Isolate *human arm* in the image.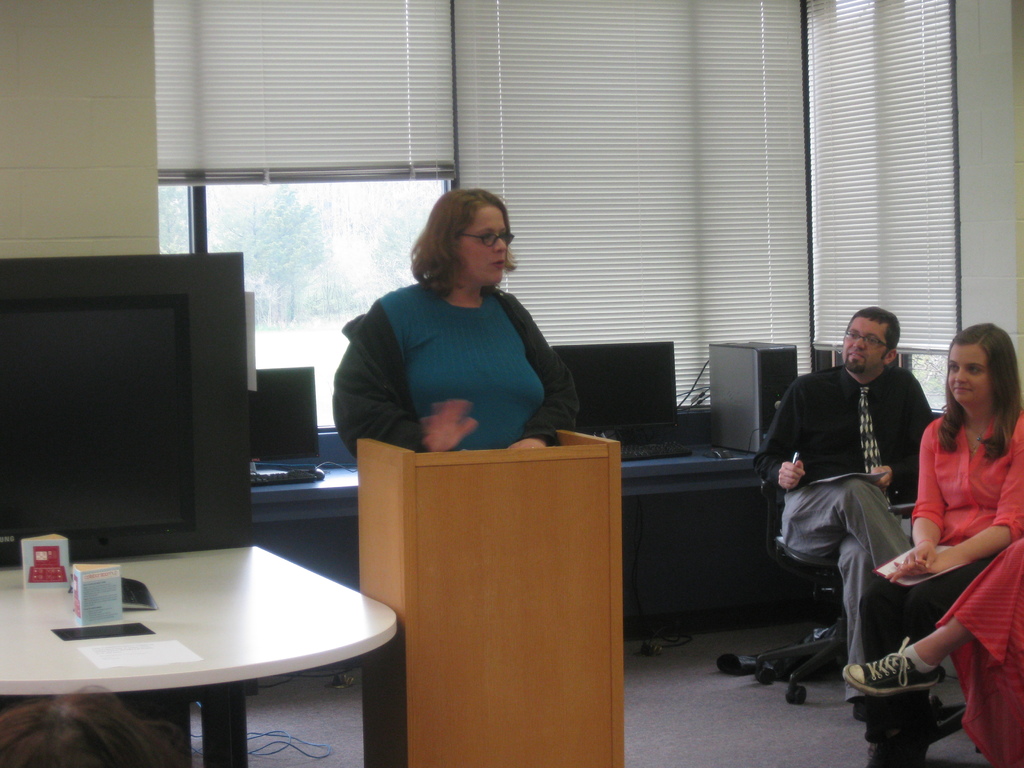
Isolated region: locate(746, 386, 814, 484).
